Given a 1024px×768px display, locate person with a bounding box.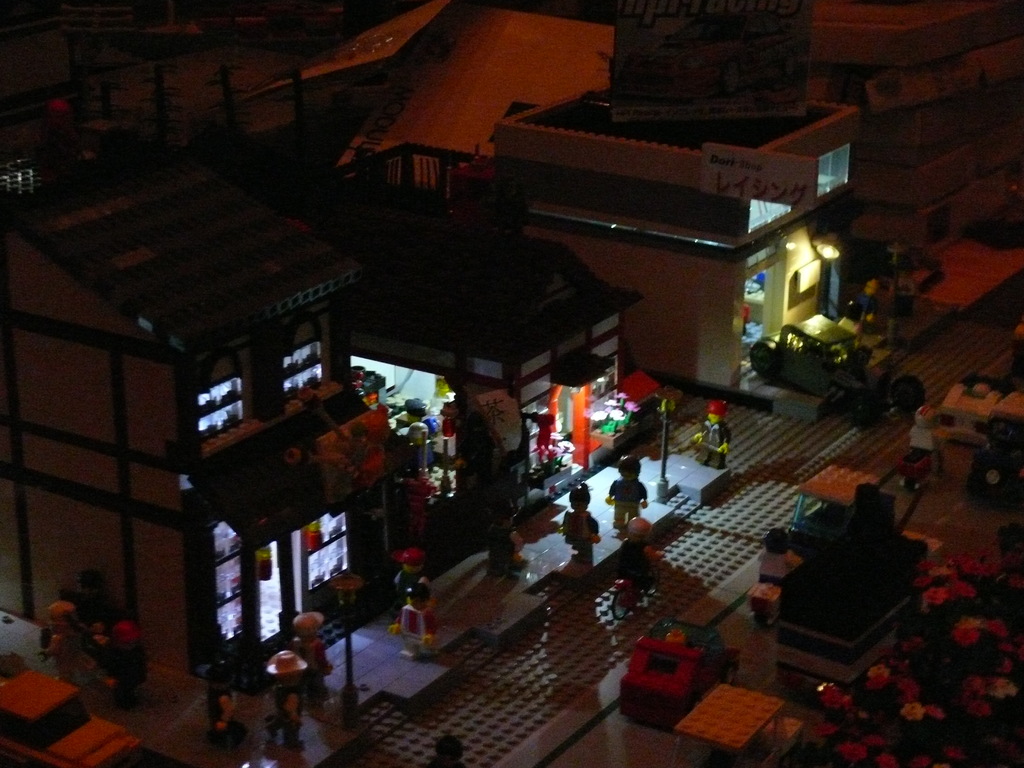
Located: 560:484:588:570.
